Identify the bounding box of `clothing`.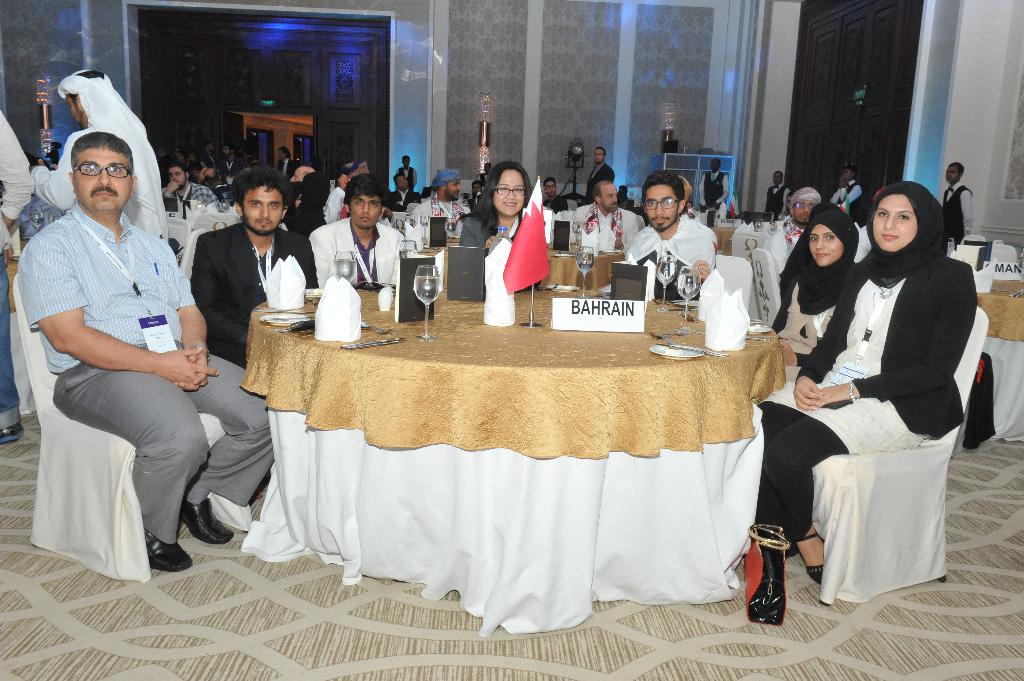
x1=586, y1=162, x2=616, y2=203.
